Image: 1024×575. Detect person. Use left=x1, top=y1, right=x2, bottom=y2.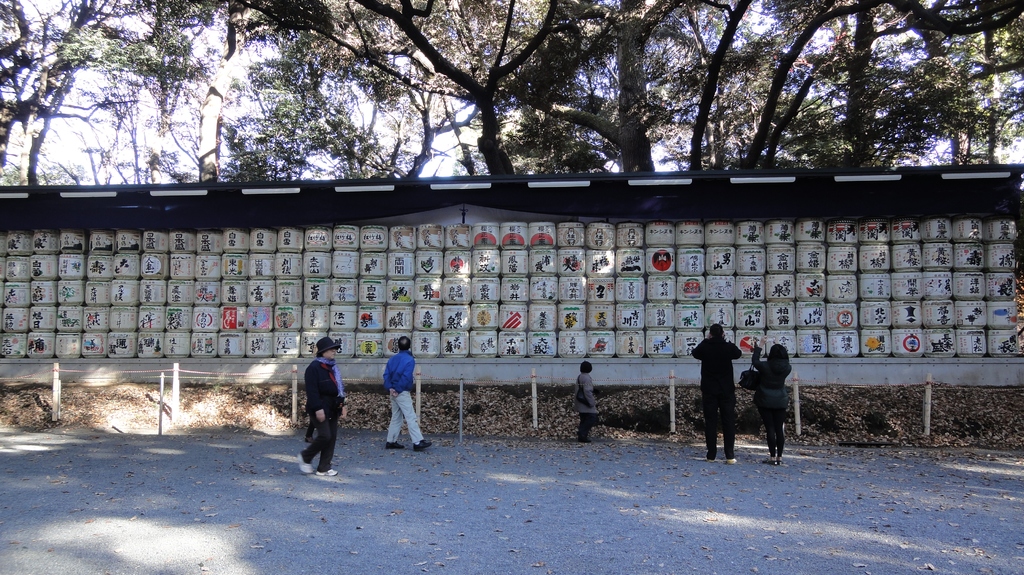
left=389, top=336, right=422, bottom=458.
